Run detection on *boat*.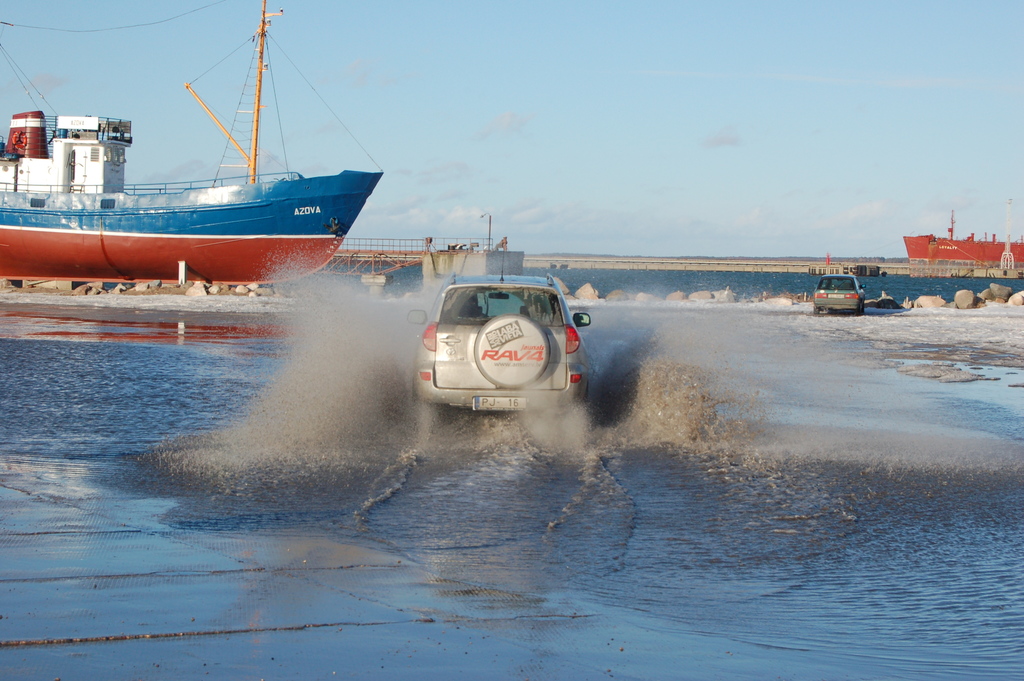
Result: region(23, 18, 425, 283).
